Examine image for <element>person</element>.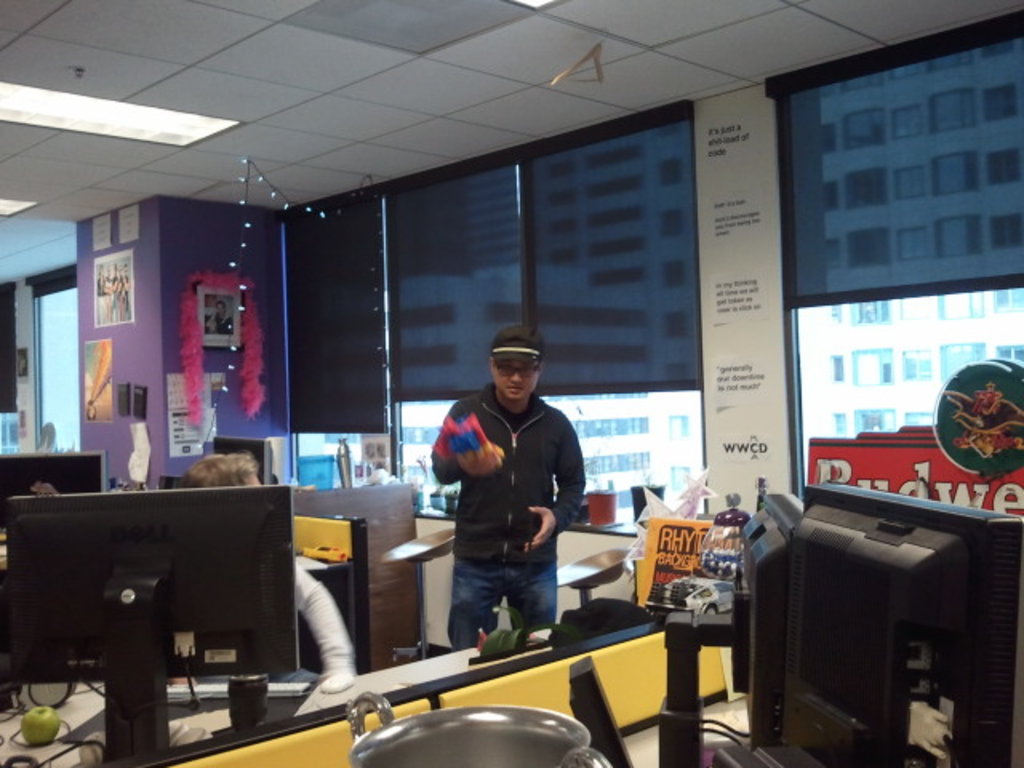
Examination result: 424 325 589 670.
